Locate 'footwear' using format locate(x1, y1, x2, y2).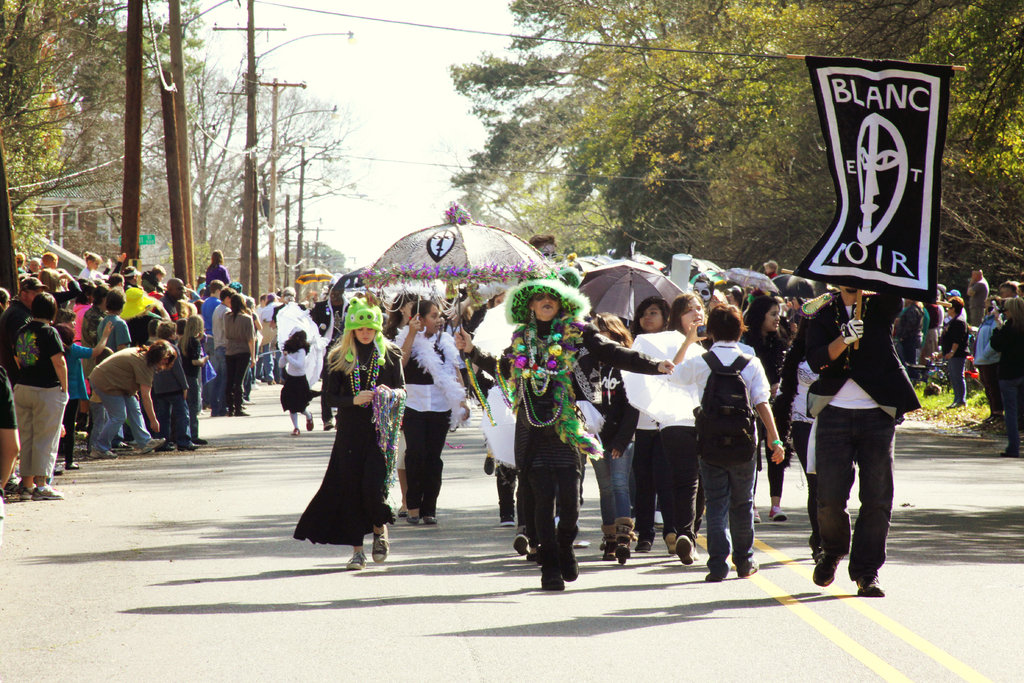
locate(346, 550, 370, 570).
